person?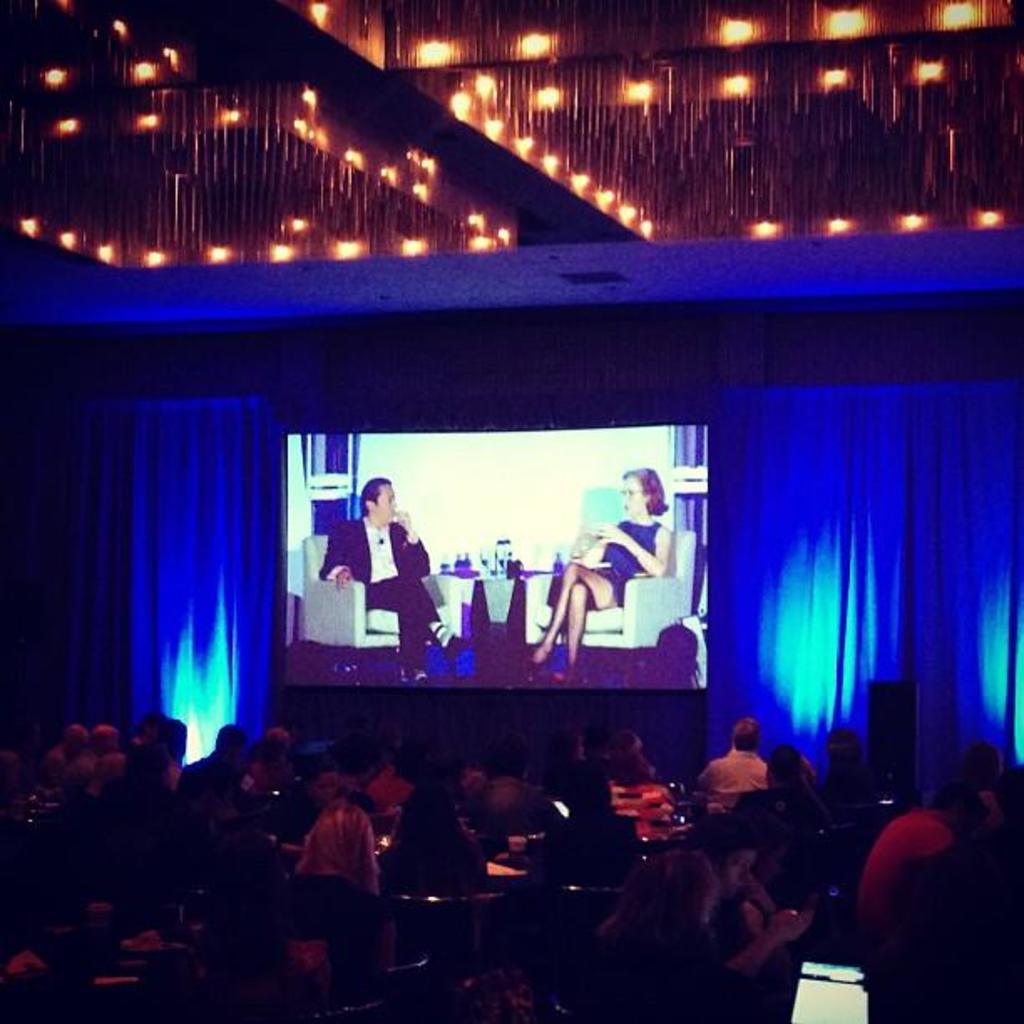
box=[74, 694, 151, 885]
